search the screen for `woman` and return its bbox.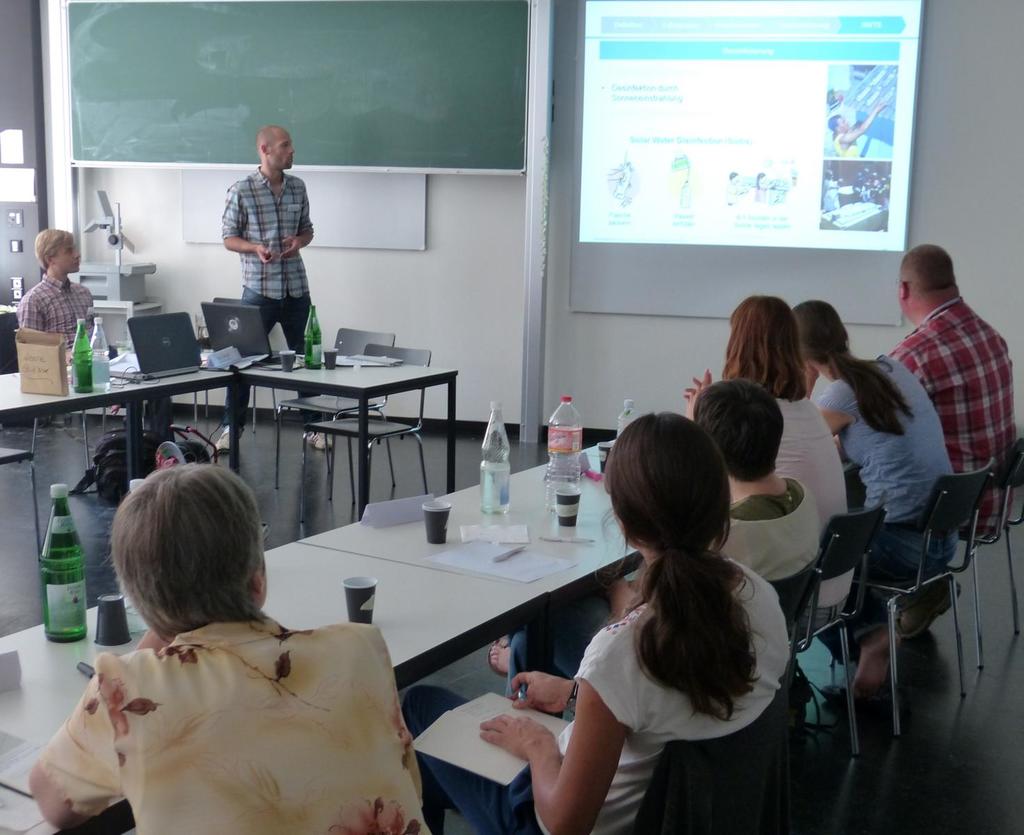
Found: detection(519, 398, 803, 834).
